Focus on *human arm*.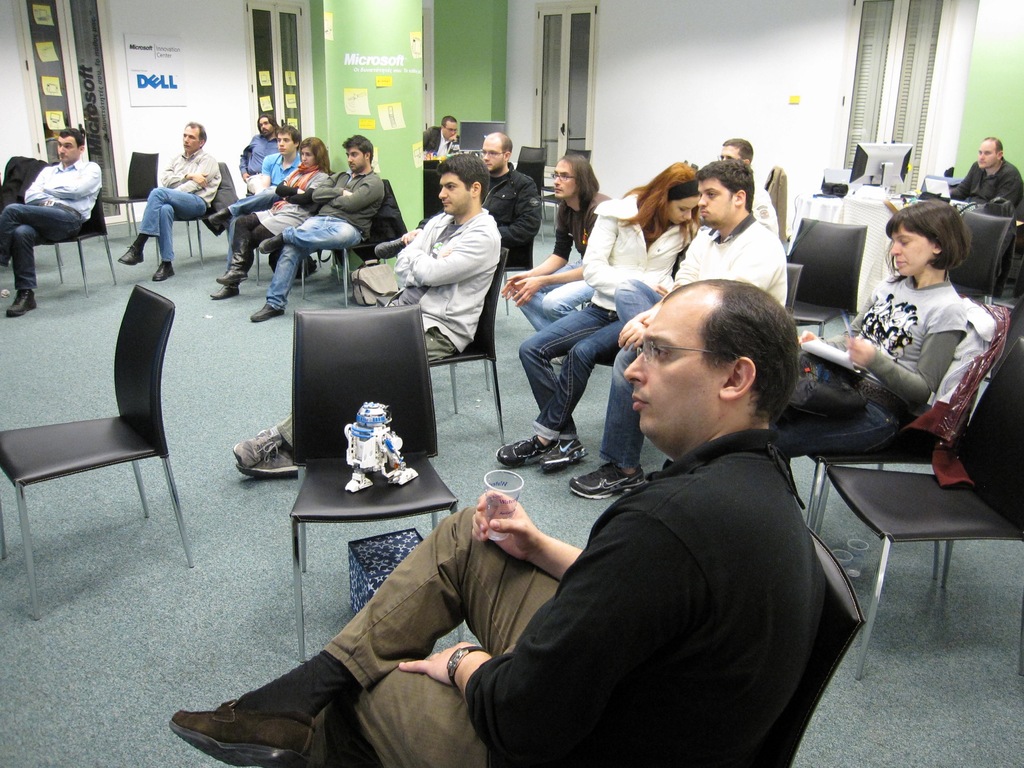
Focused at <bbox>510, 195, 607, 308</bbox>.
